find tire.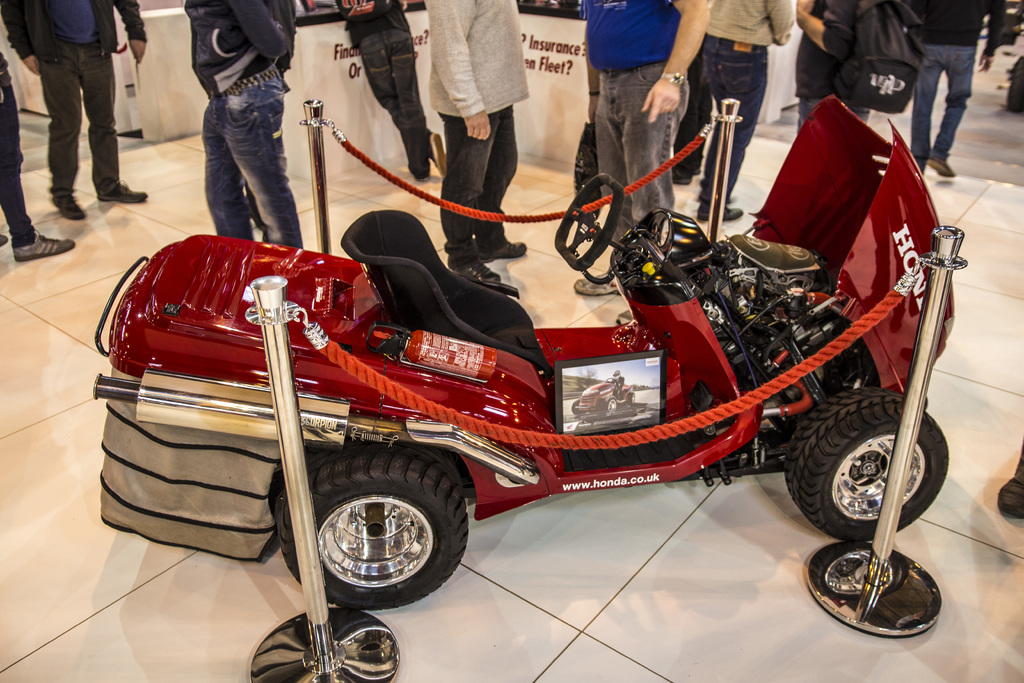
l=785, t=388, r=948, b=538.
